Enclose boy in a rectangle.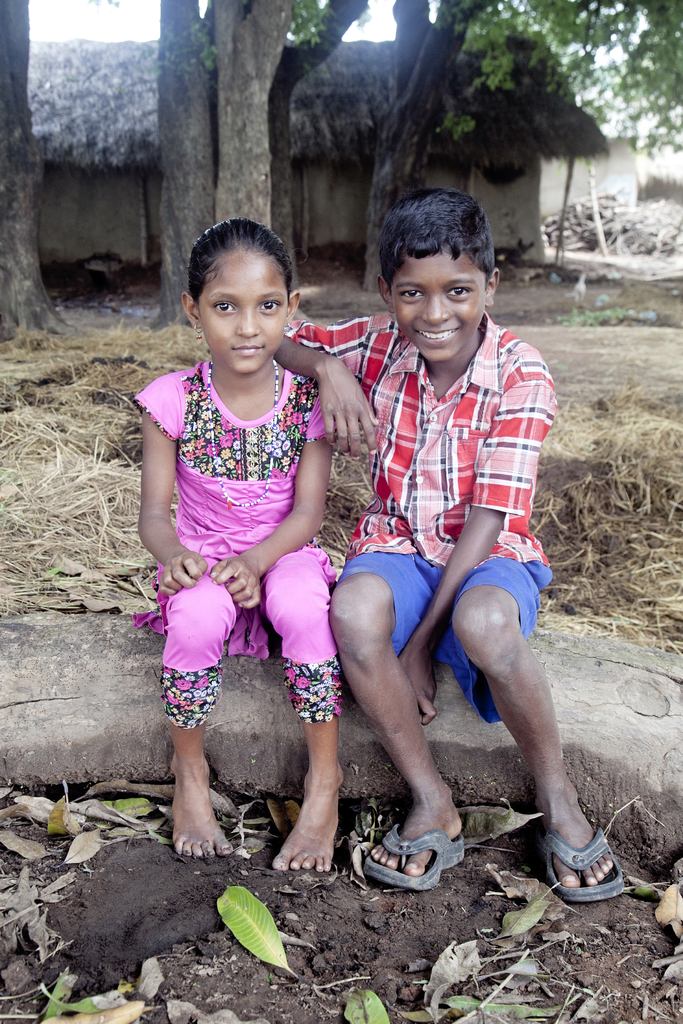
(304, 184, 568, 876).
